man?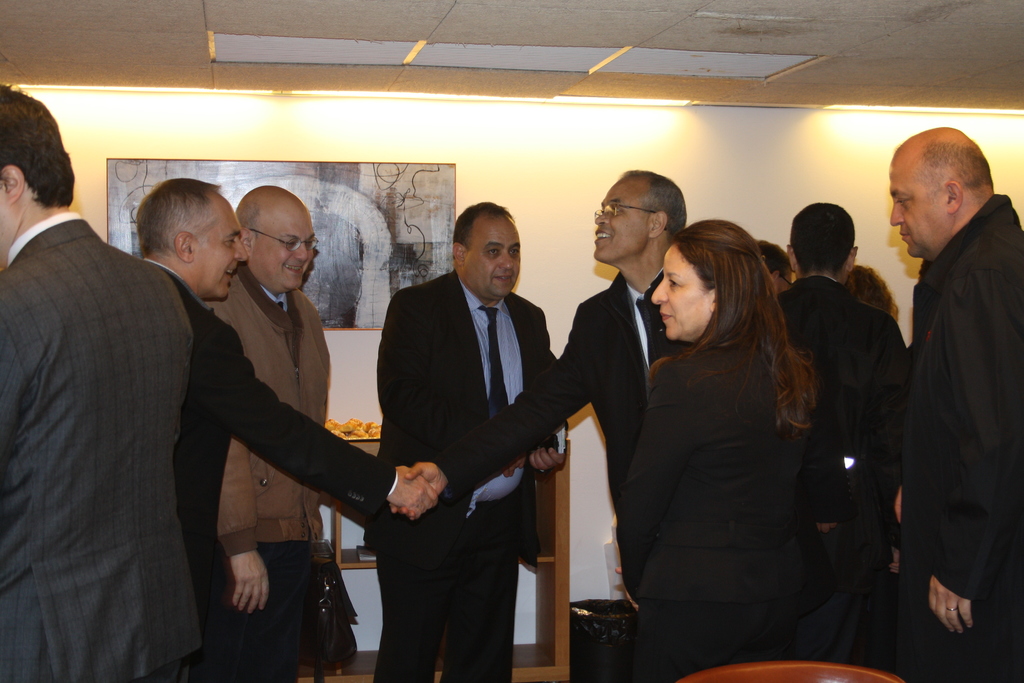
<bbox>869, 107, 1023, 671</bbox>
